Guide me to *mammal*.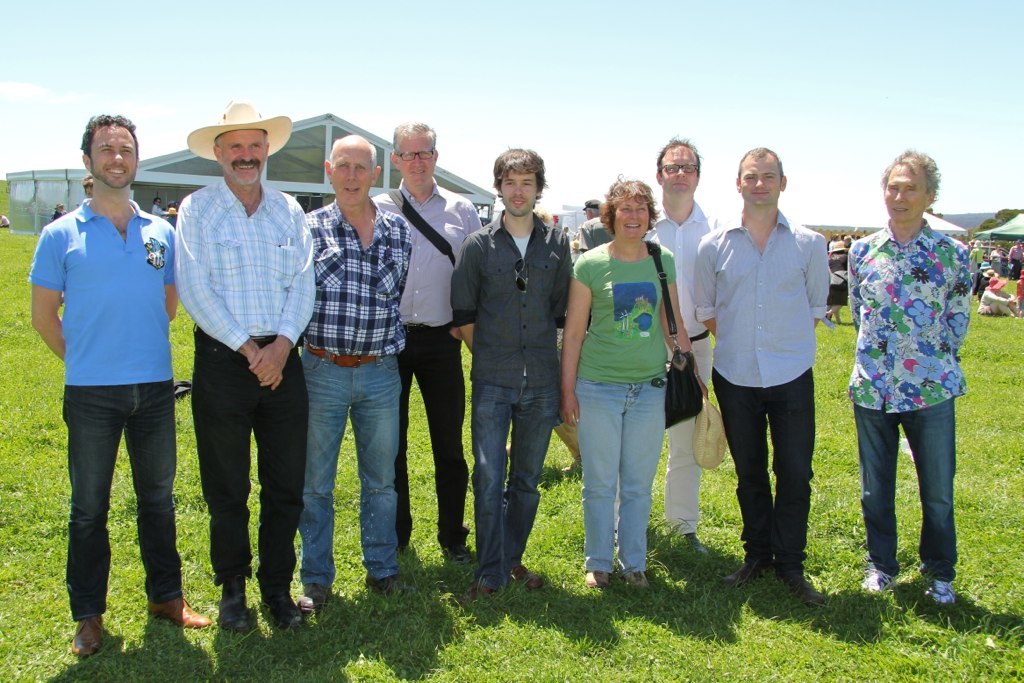
Guidance: (left=581, top=202, right=607, bottom=257).
